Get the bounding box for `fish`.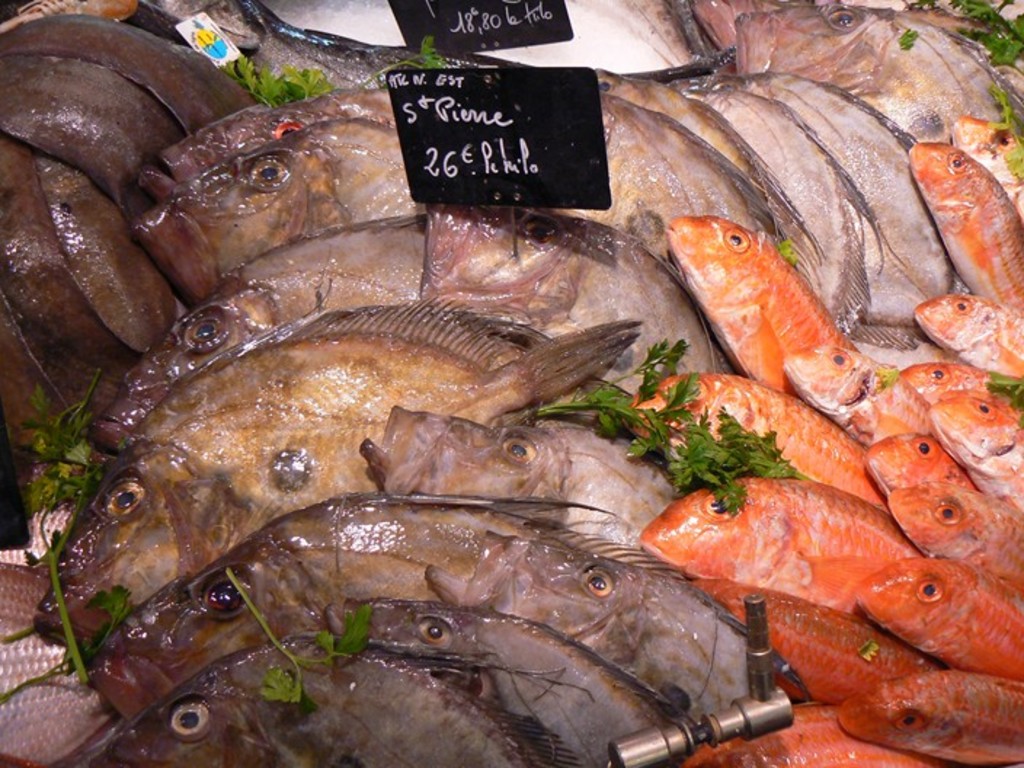
rect(0, 131, 128, 419).
